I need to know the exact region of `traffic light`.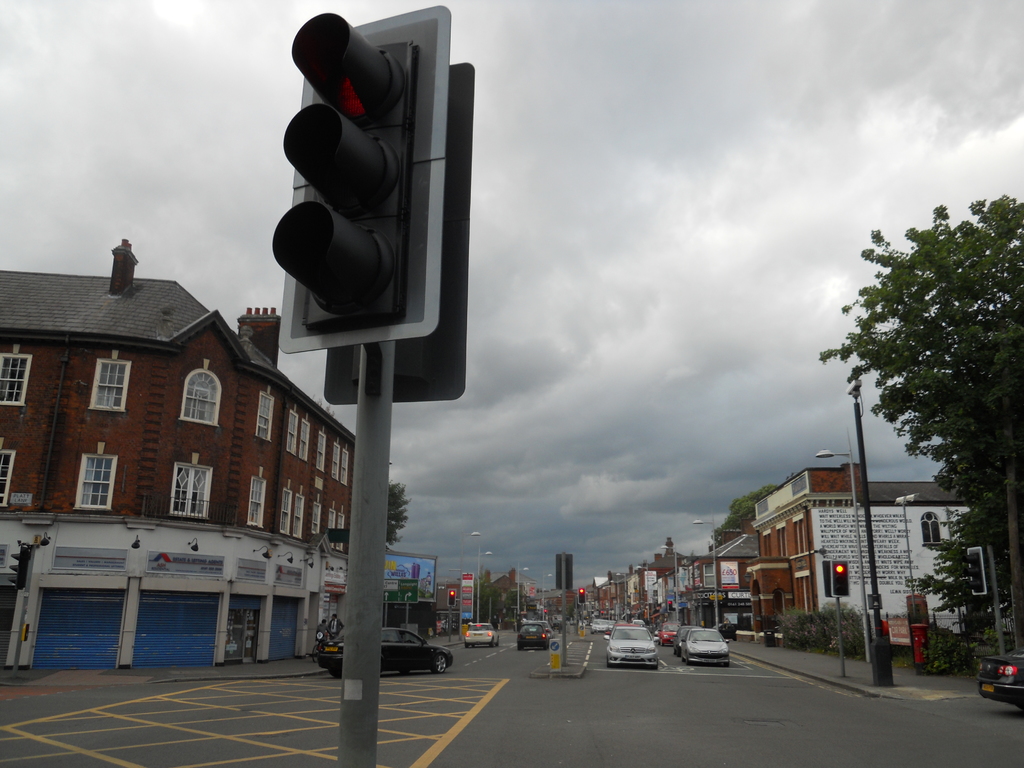
Region: {"left": 556, "top": 552, "right": 575, "bottom": 591}.
